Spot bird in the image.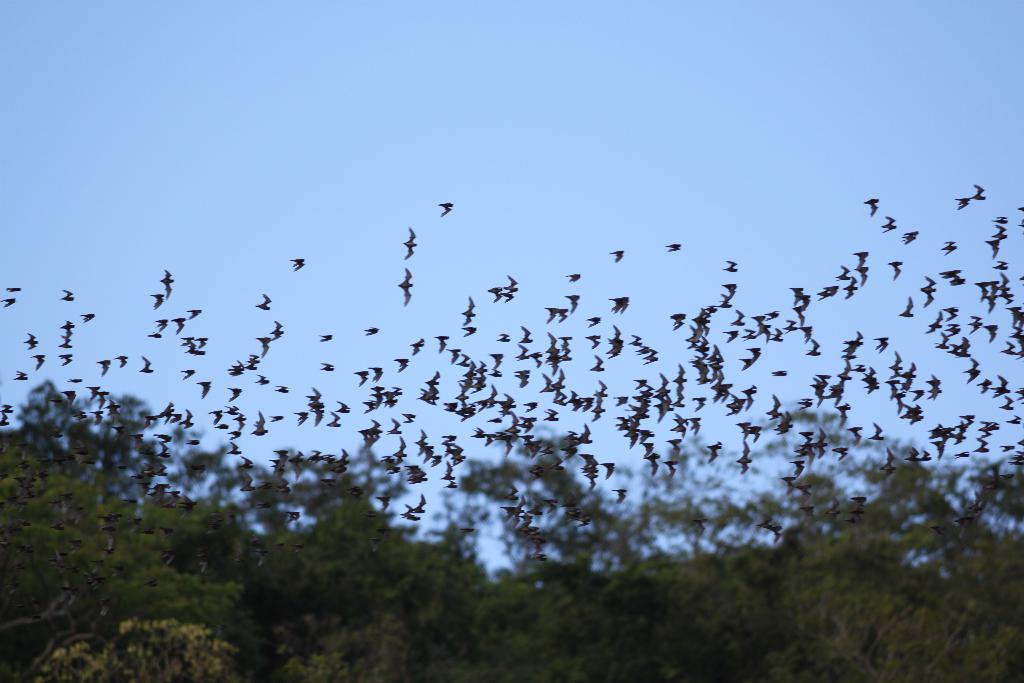
bird found at 13,368,28,380.
